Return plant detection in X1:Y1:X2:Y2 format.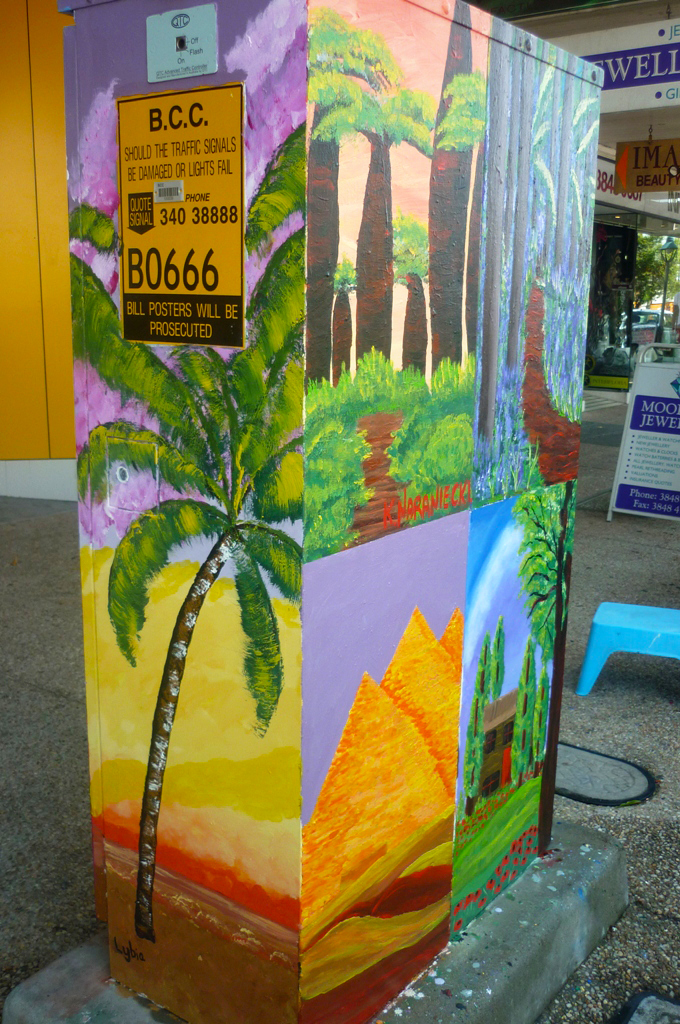
593:338:642:379.
